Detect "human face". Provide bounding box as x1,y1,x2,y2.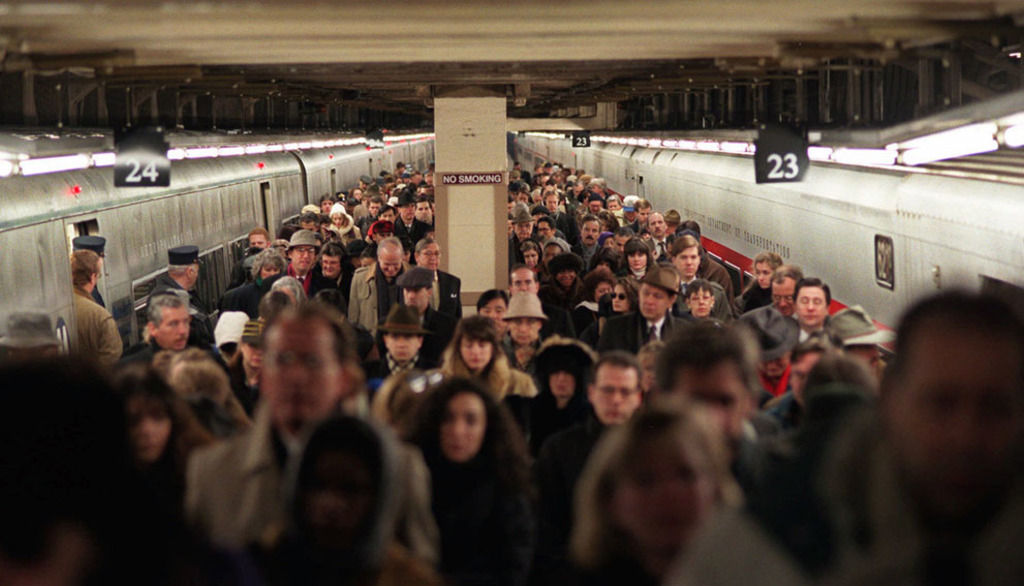
604,239,612,246.
